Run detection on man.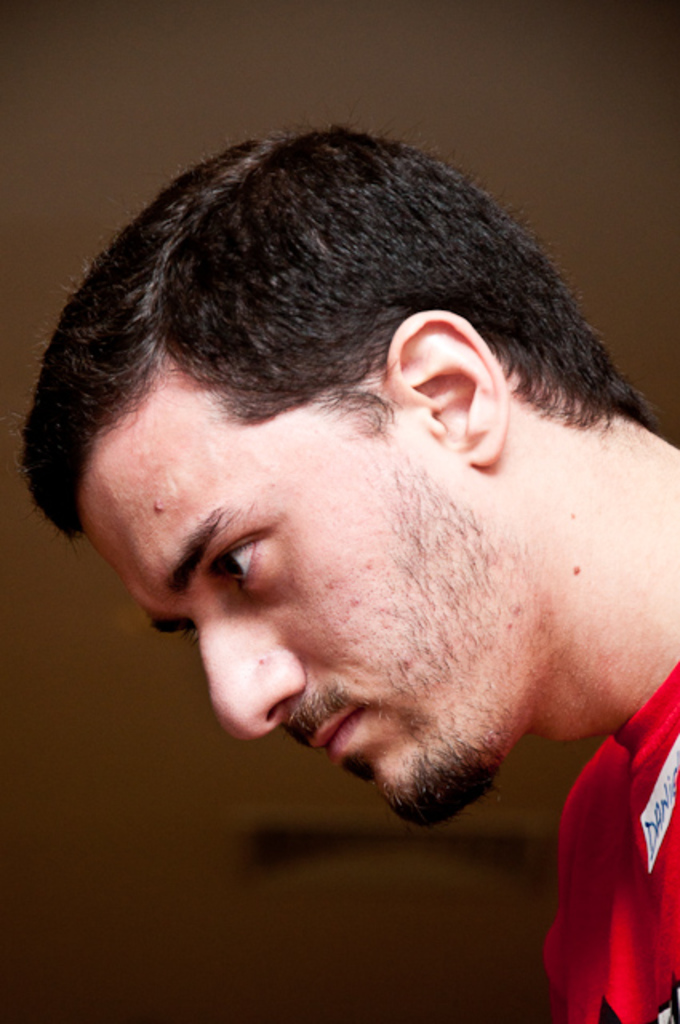
Result: (x1=21, y1=117, x2=678, y2=1022).
